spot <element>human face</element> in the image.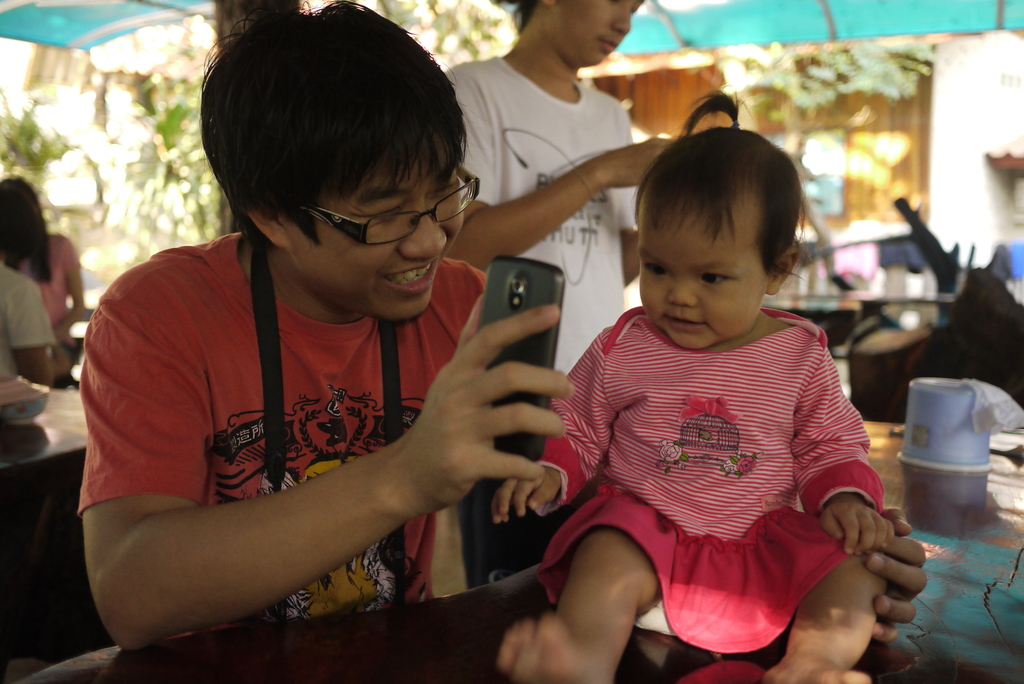
<element>human face</element> found at box=[631, 219, 767, 352].
